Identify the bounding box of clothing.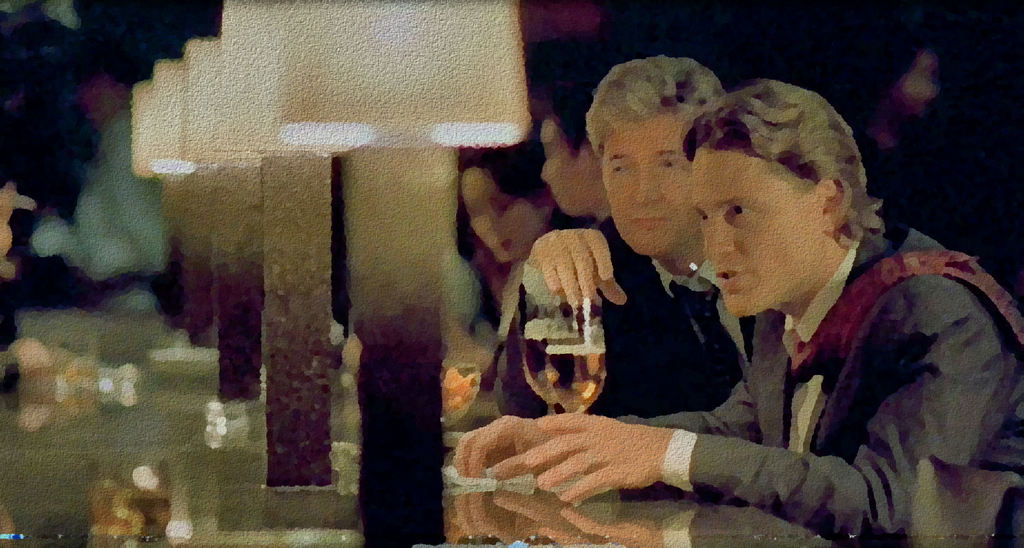
x1=488, y1=206, x2=964, y2=405.
